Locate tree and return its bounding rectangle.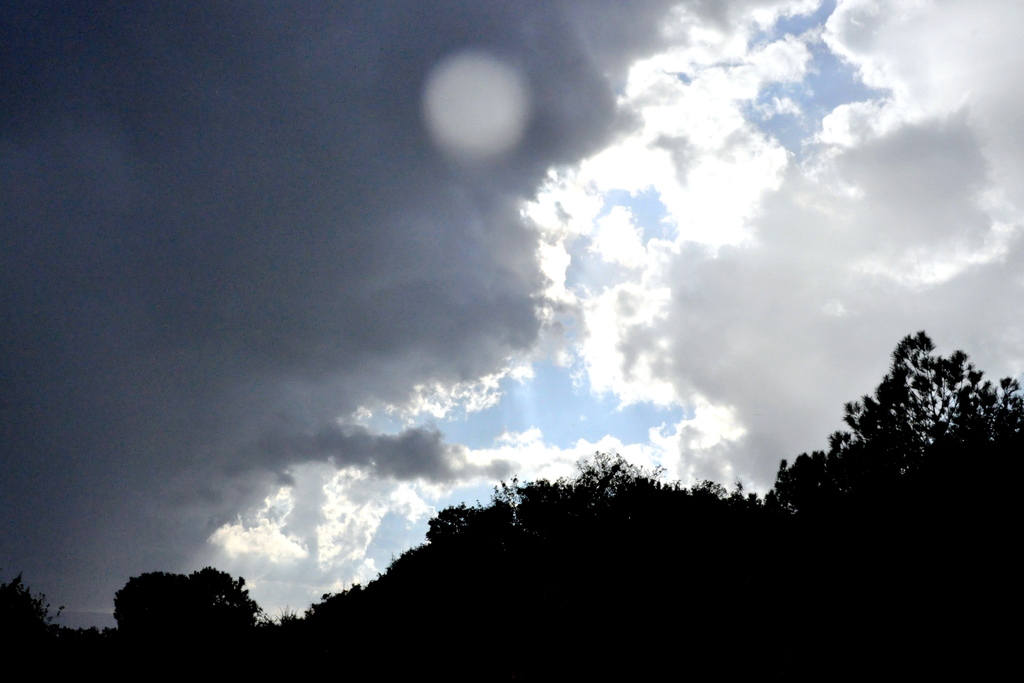
<region>762, 327, 1023, 516</region>.
